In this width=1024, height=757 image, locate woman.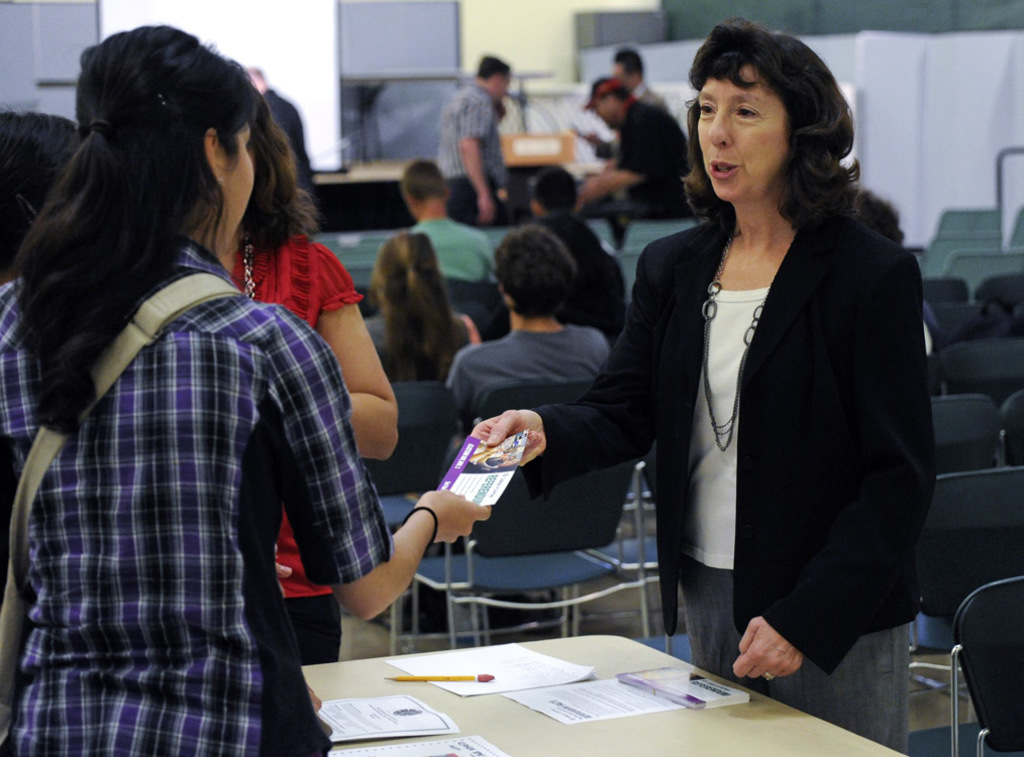
Bounding box: left=0, top=21, right=490, bottom=756.
